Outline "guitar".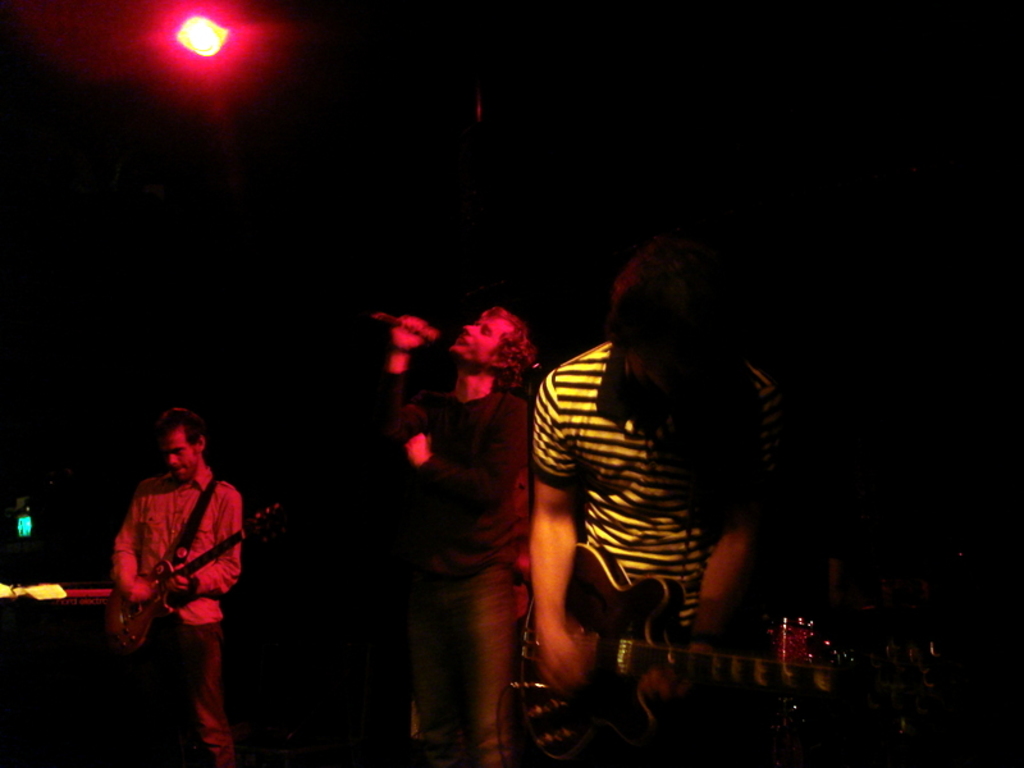
Outline: [516,541,943,767].
